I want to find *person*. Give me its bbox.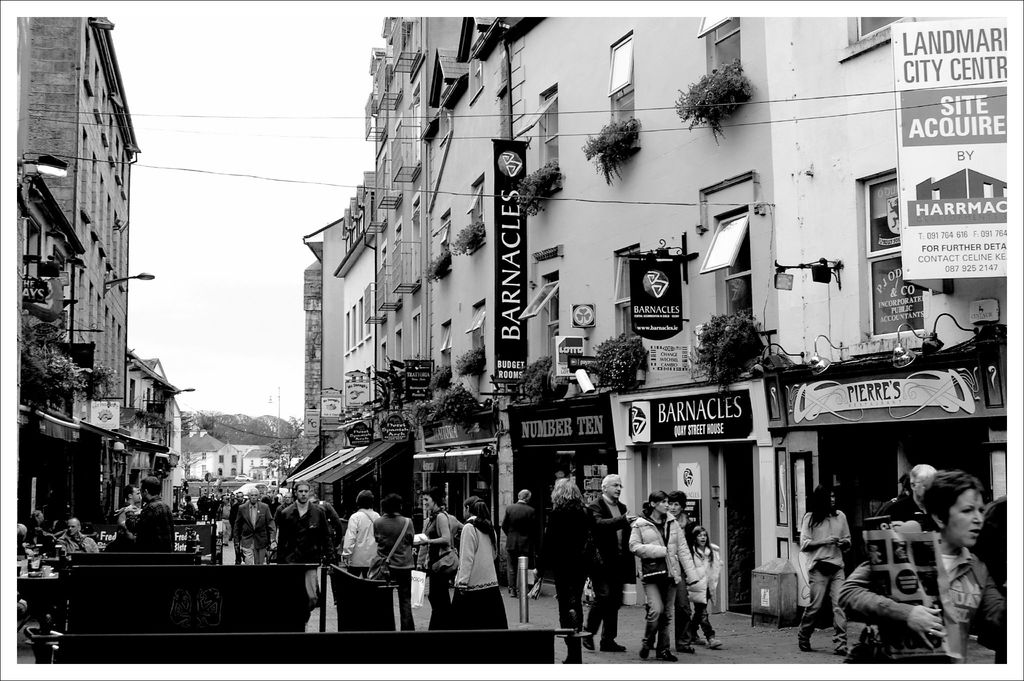
locate(842, 465, 1000, 662).
